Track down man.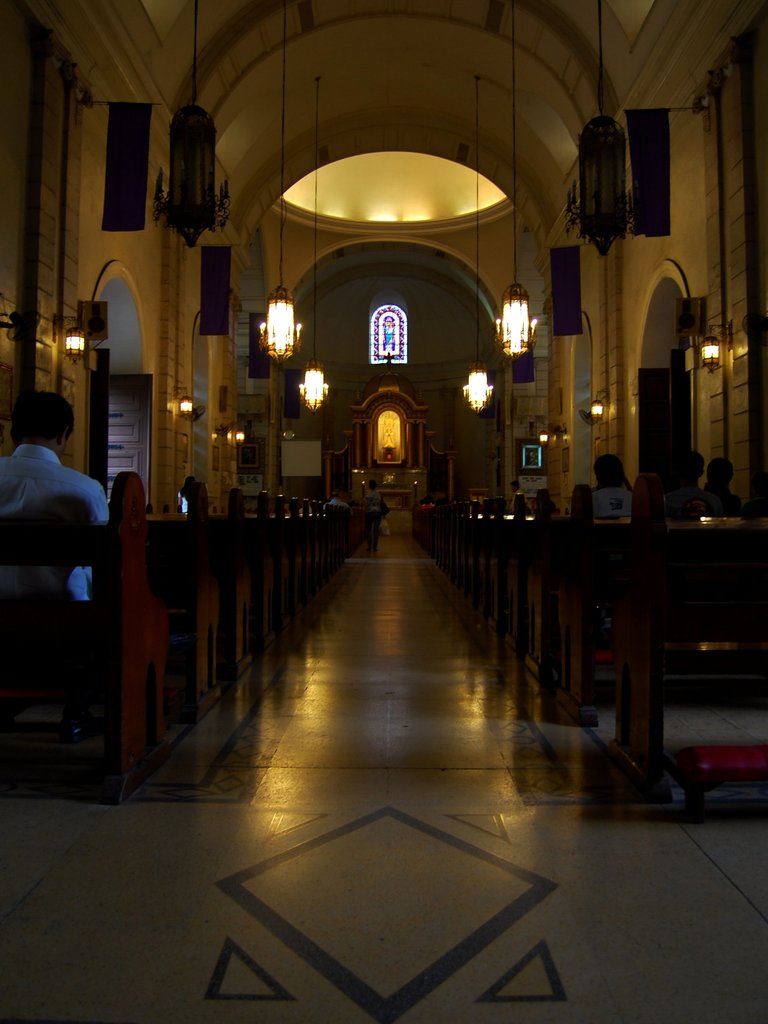
Tracked to 0,390,112,604.
